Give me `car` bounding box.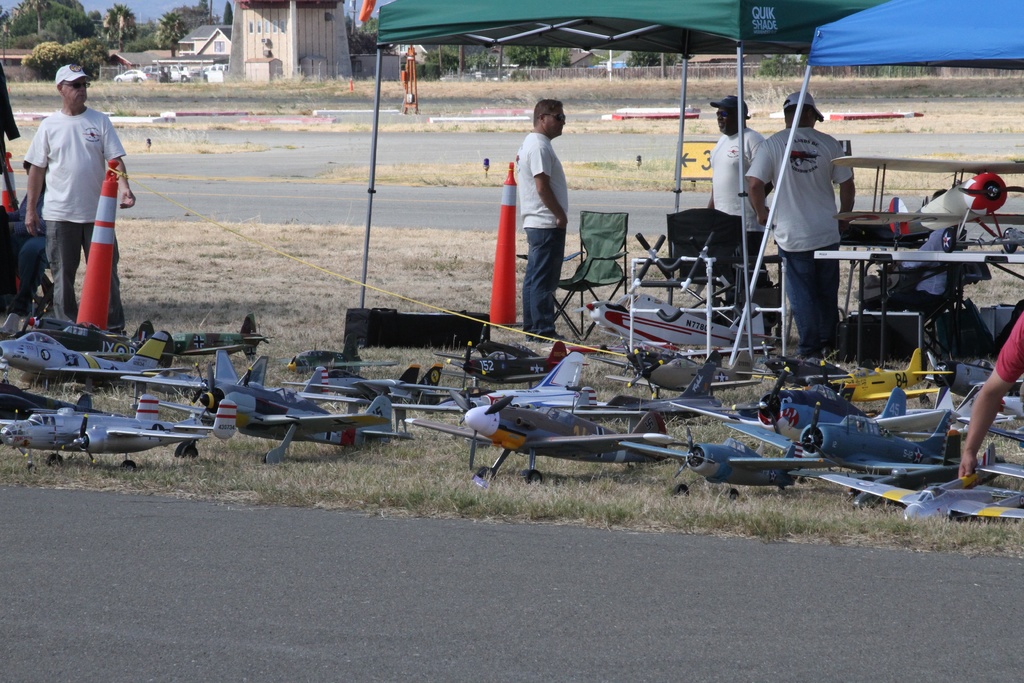
<region>204, 63, 228, 72</region>.
